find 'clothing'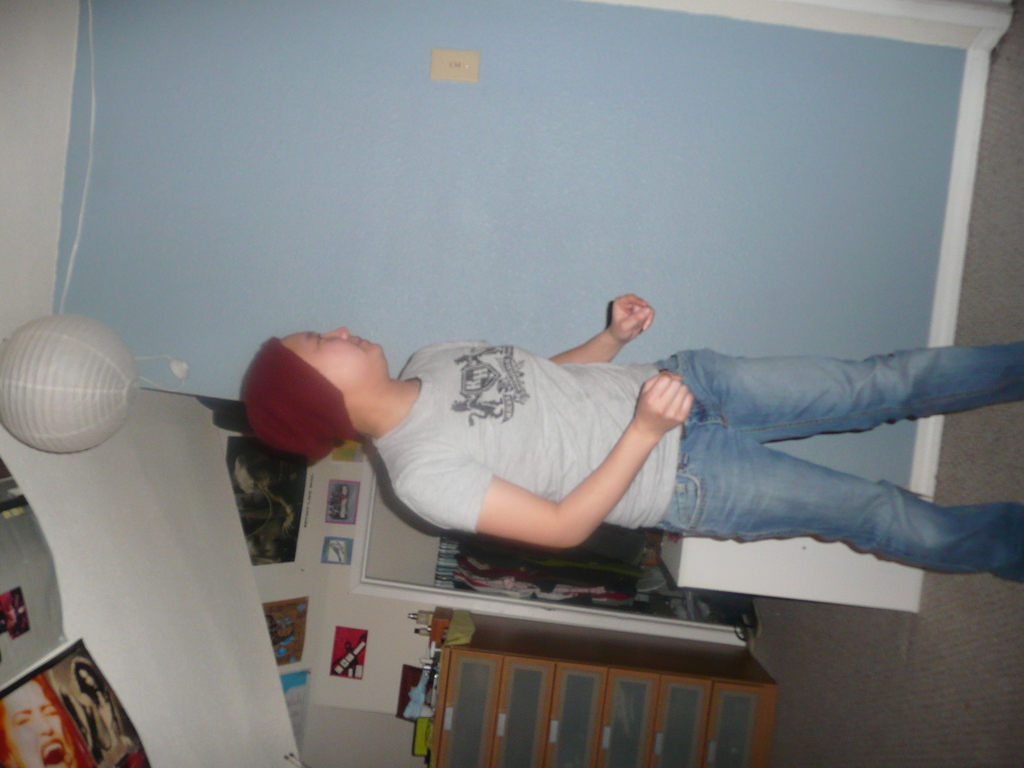
381, 350, 676, 563
